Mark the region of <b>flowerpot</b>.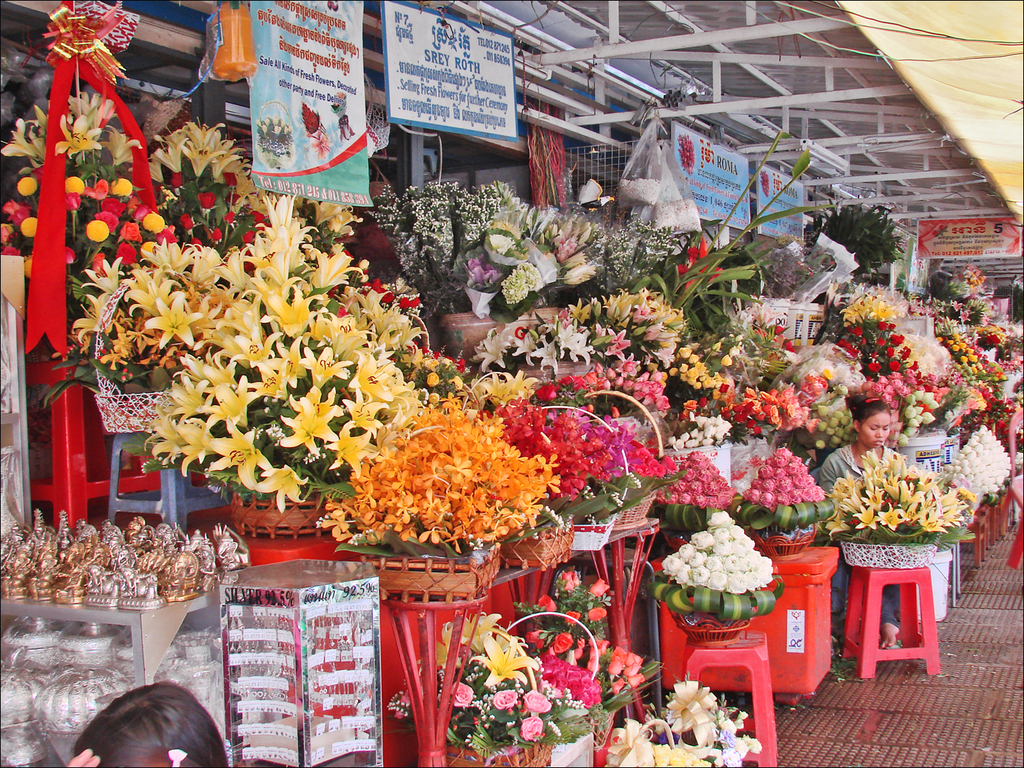
Region: 912,549,953,620.
